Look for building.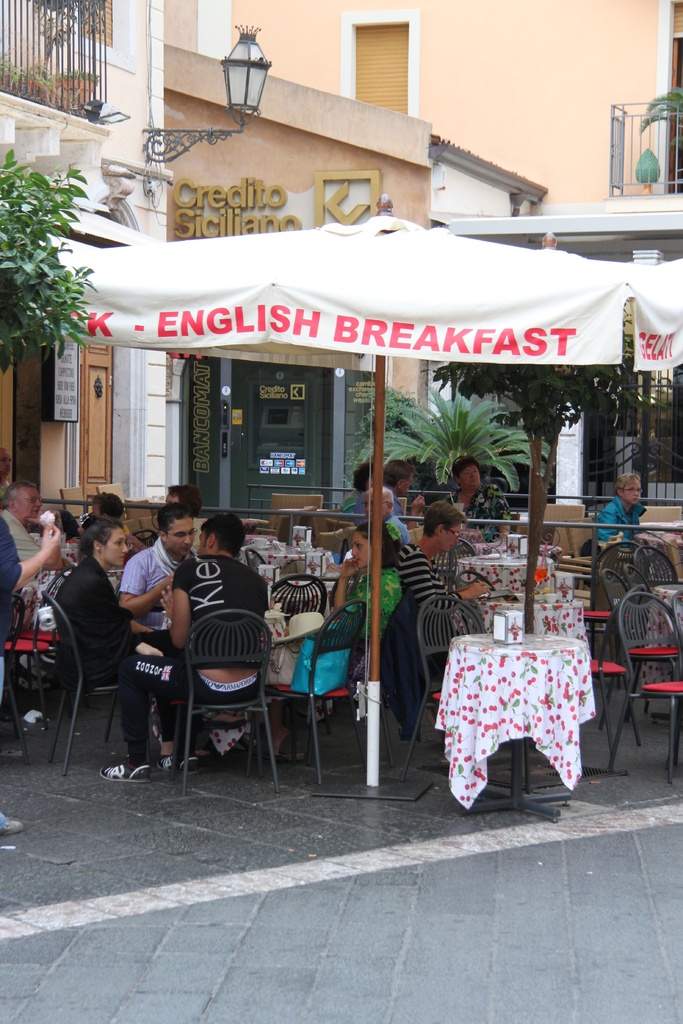
Found: 422, 136, 545, 419.
